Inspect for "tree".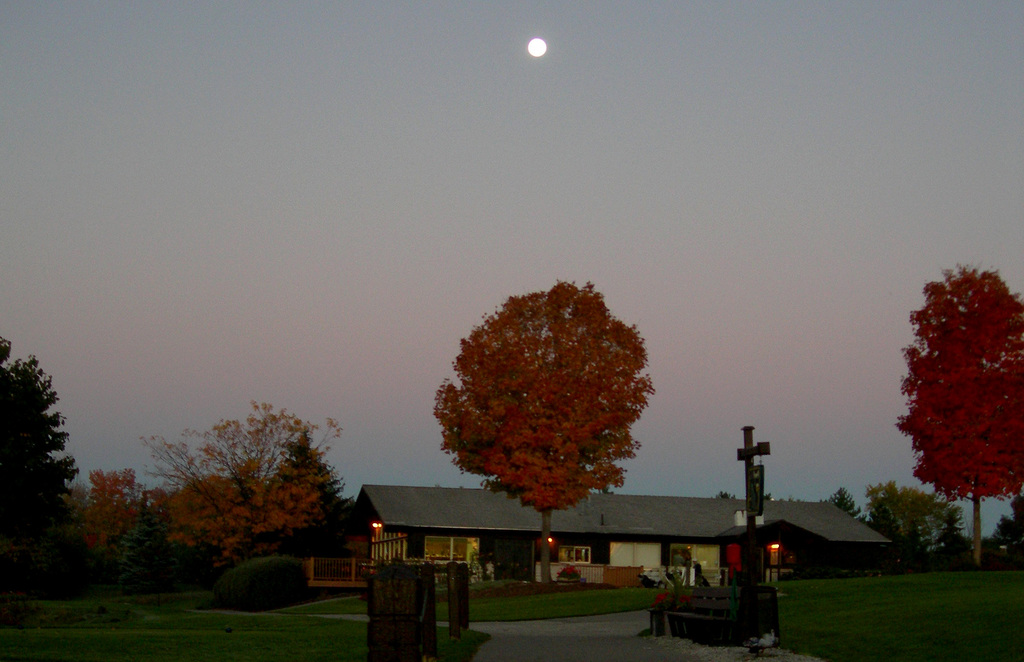
Inspection: bbox=(988, 496, 1023, 579).
